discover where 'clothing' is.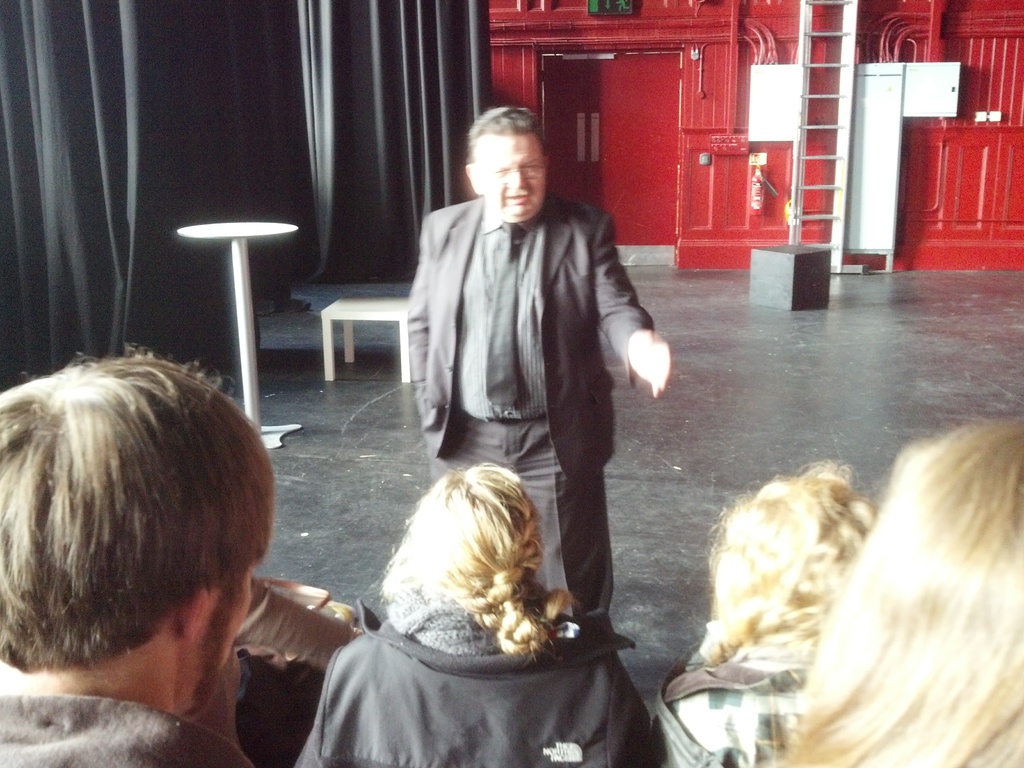
Discovered at 662:668:808:767.
